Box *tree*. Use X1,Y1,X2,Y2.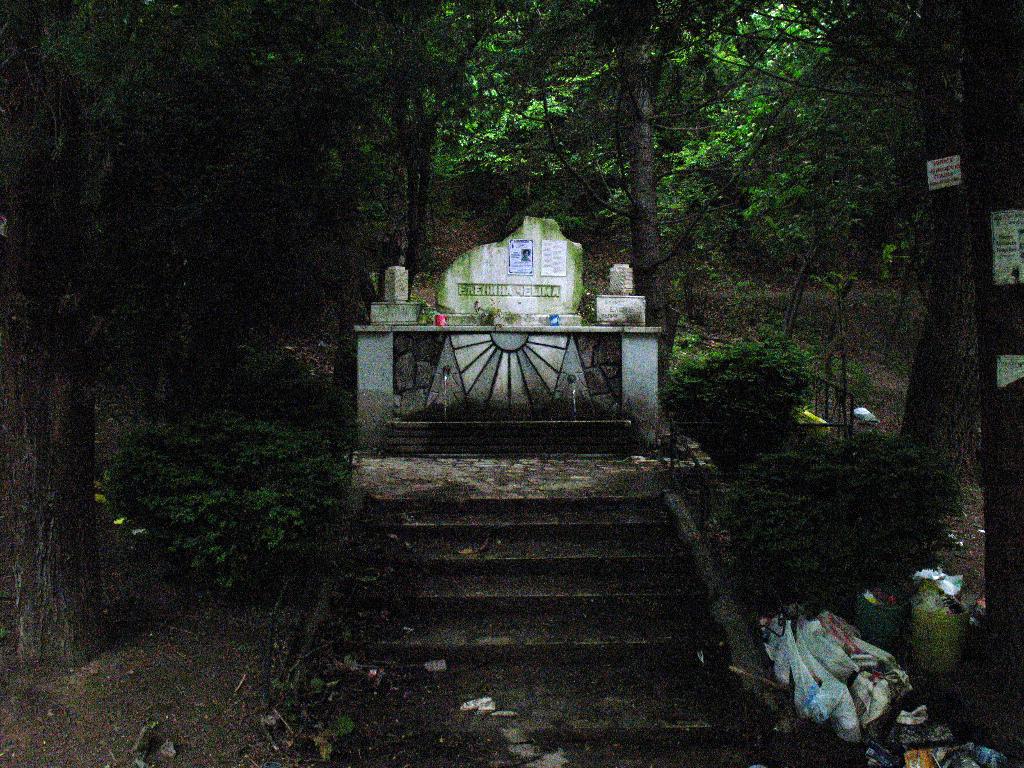
669,0,1023,477.
